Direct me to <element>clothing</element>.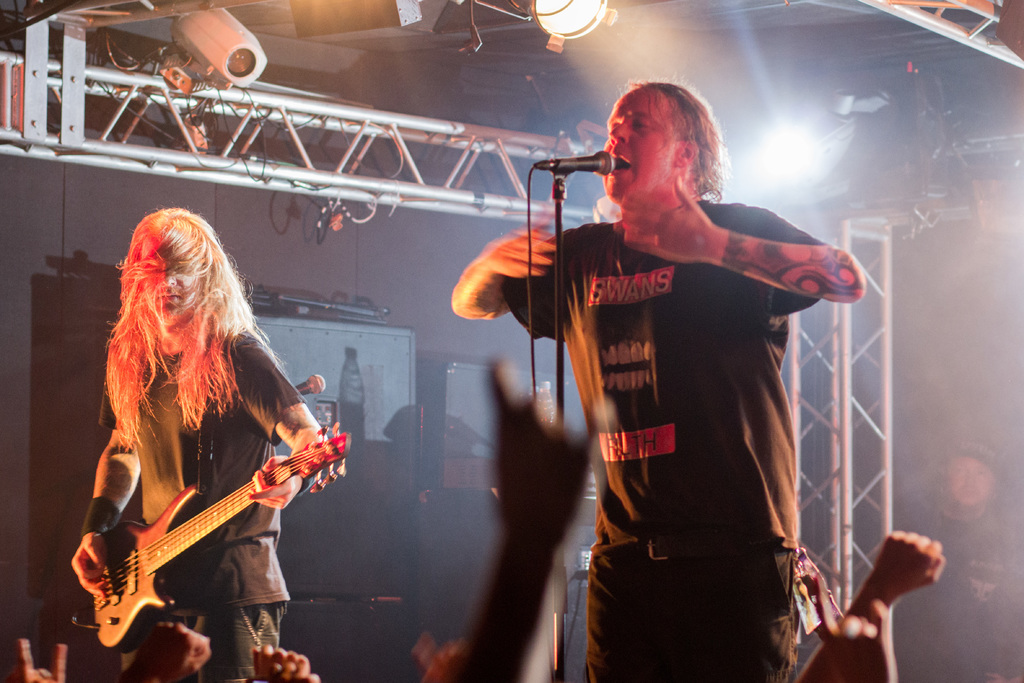
Direction: left=98, top=322, right=301, bottom=682.
